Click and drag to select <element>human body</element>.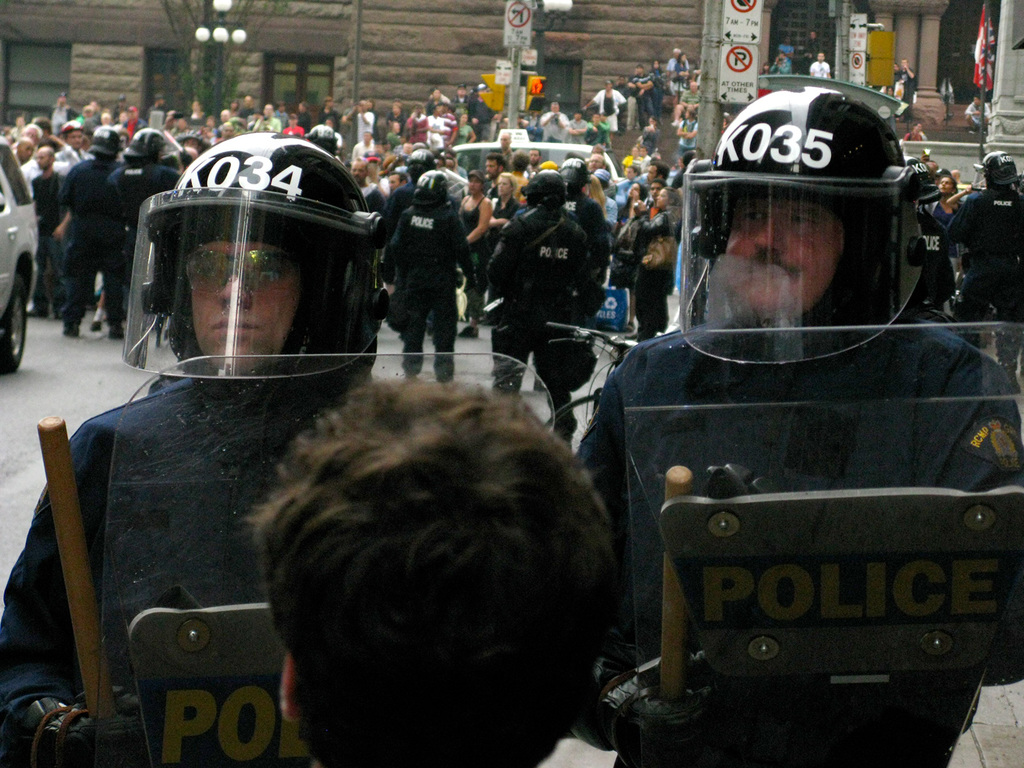
Selection: box(642, 161, 667, 186).
